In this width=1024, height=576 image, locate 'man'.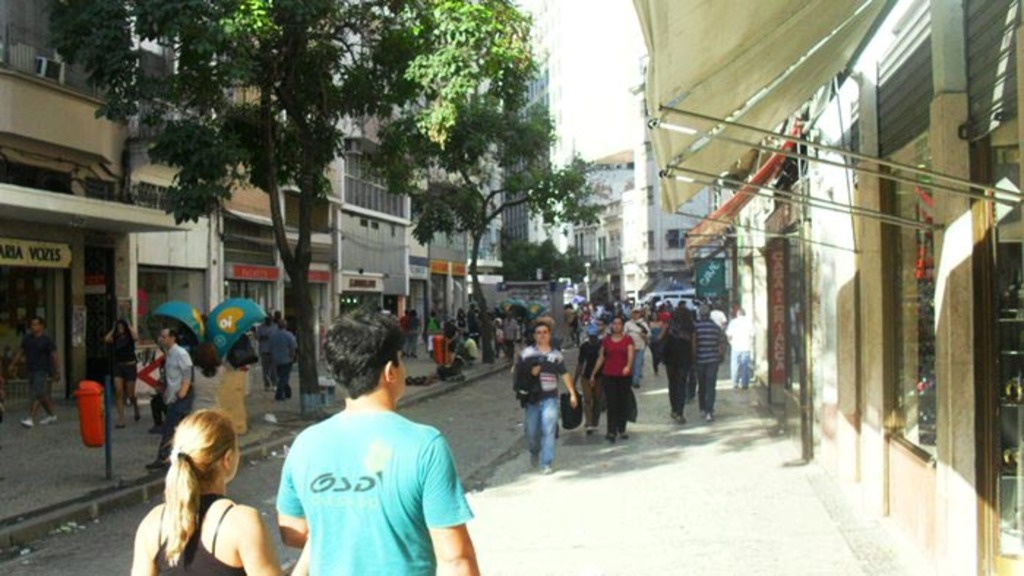
Bounding box: left=563, top=308, right=575, bottom=333.
